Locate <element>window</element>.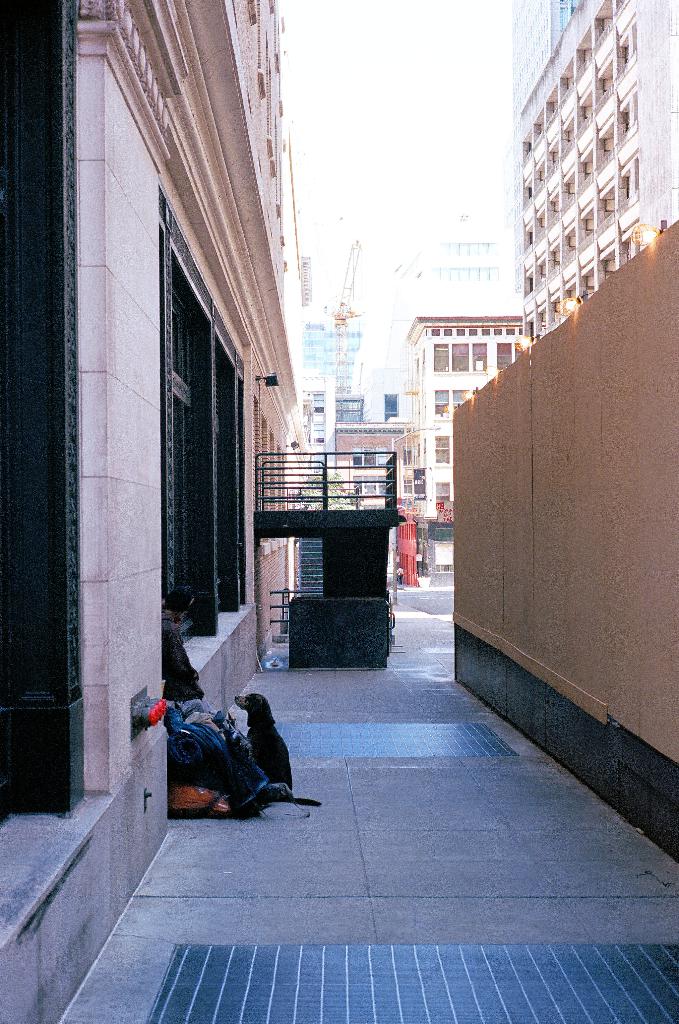
Bounding box: x1=615 y1=0 x2=629 y2=15.
